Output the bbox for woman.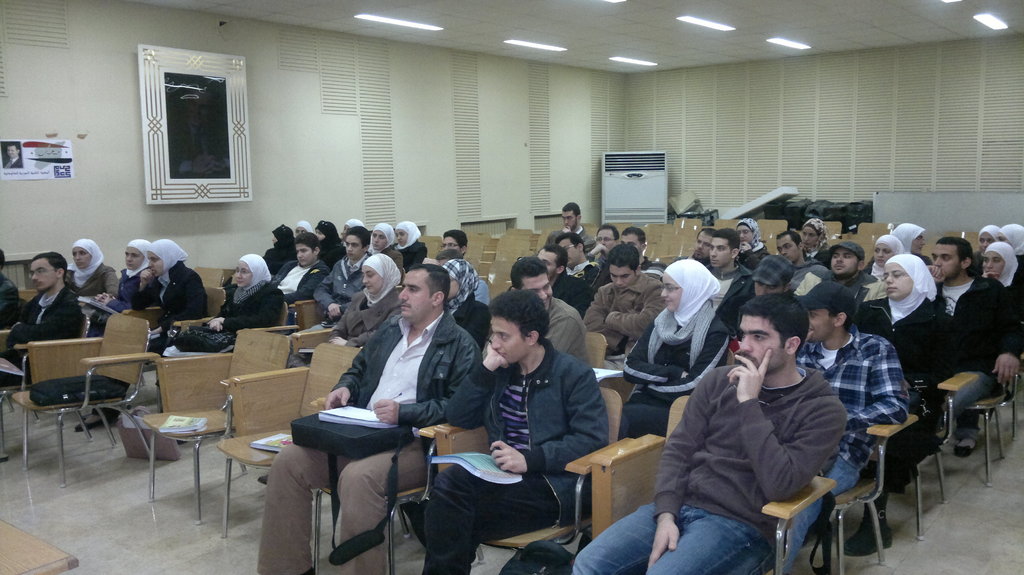
pyautogui.locateOnScreen(620, 259, 732, 437).
